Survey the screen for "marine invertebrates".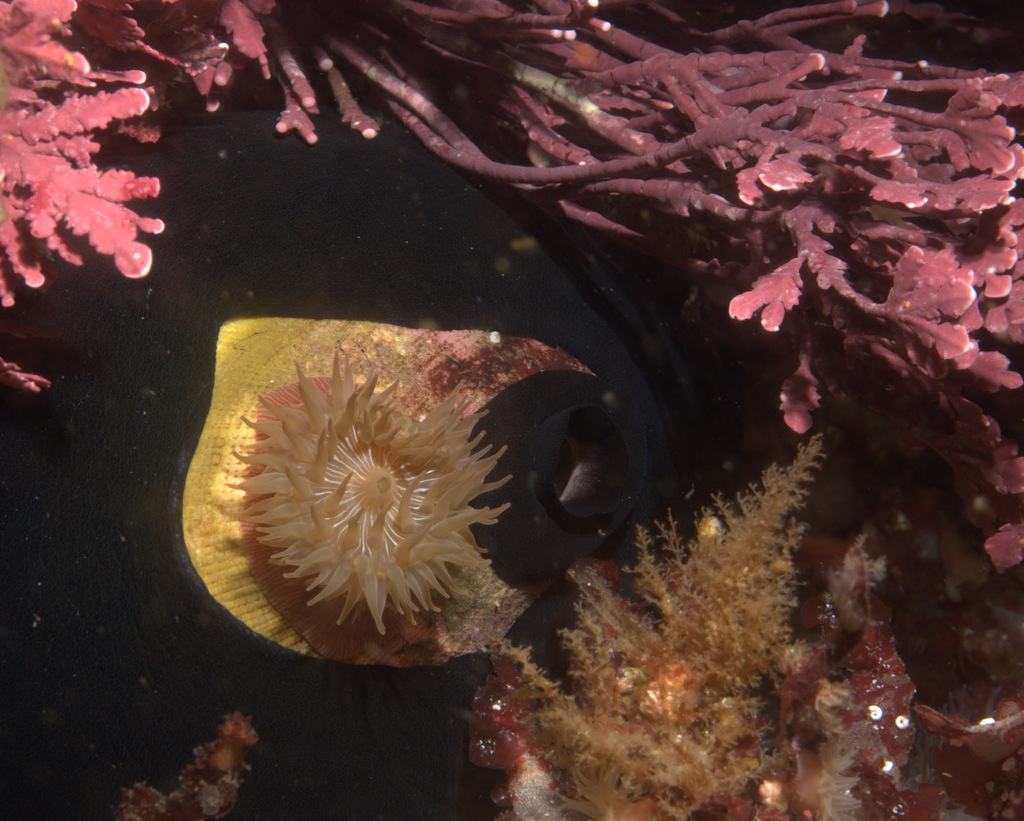
Survey found: l=193, t=0, r=1023, b=609.
